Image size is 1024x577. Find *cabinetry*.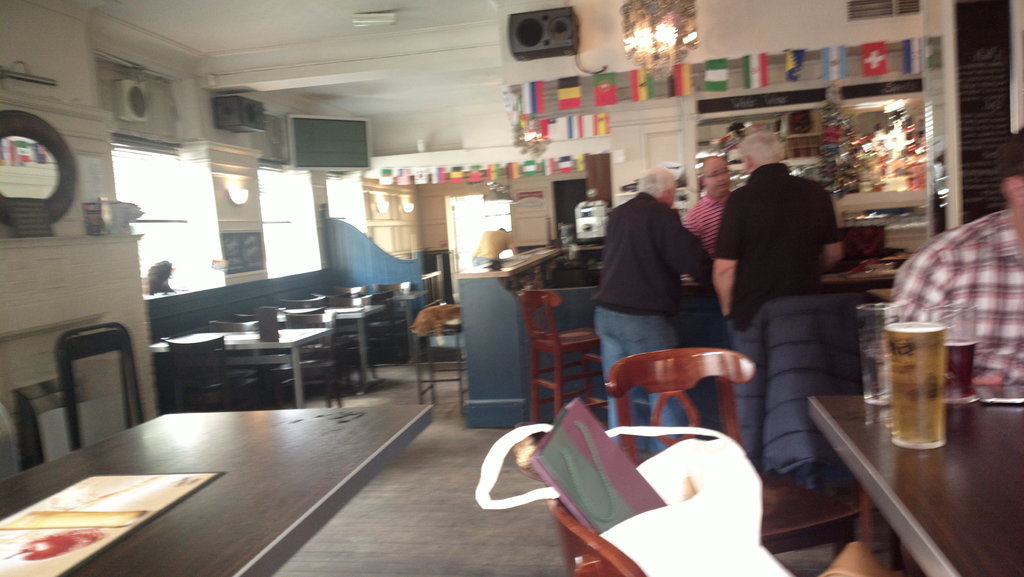
x1=510 y1=211 x2=550 y2=251.
